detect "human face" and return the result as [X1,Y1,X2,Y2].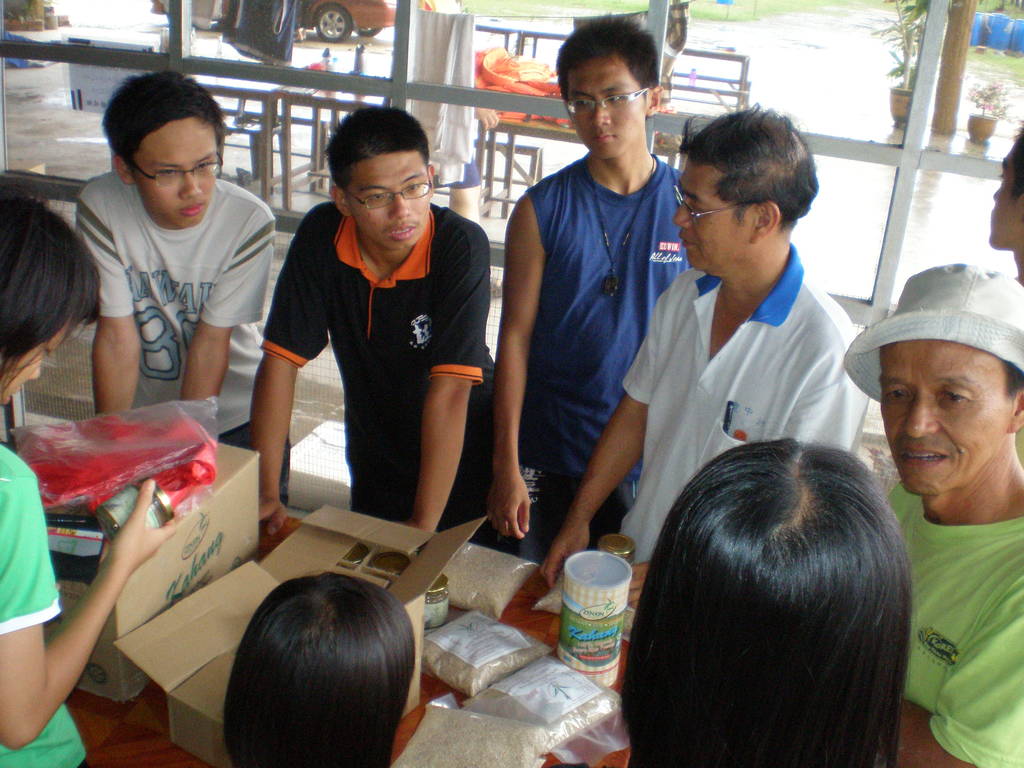
[131,120,219,230].
